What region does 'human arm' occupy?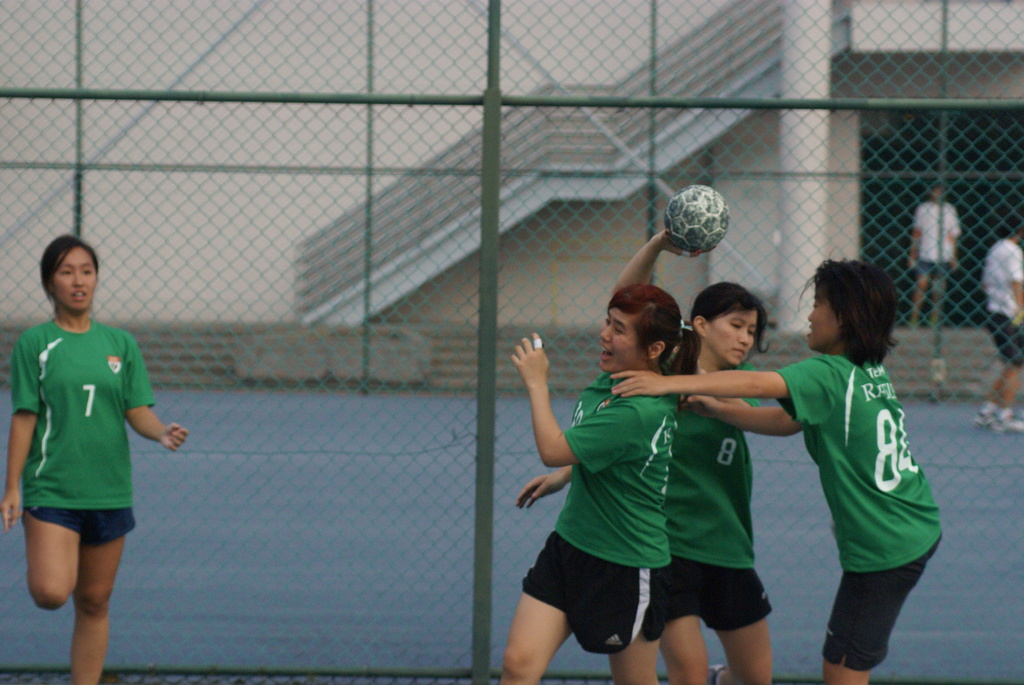
(left=683, top=363, right=762, bottom=405).
